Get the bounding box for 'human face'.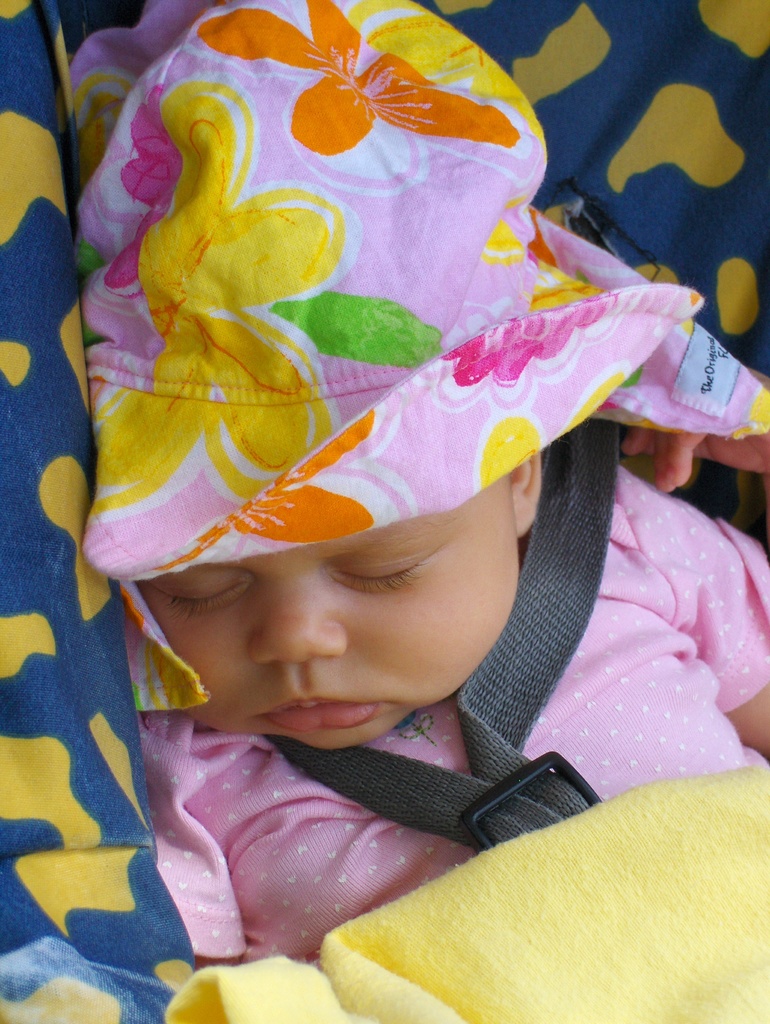
(140,472,518,750).
